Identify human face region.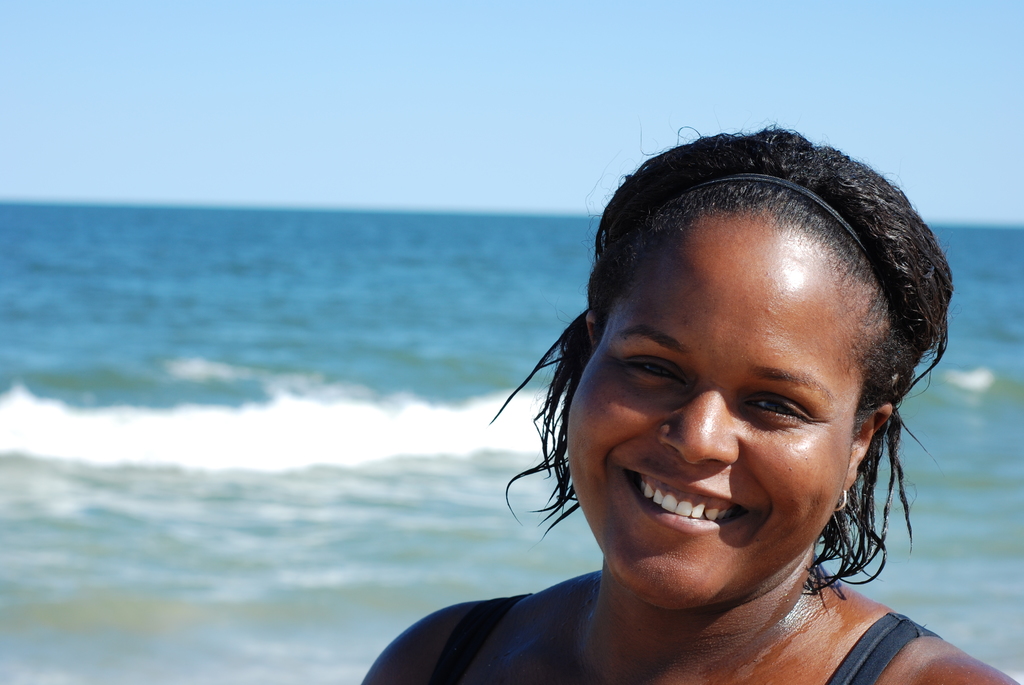
Region: [x1=565, y1=193, x2=881, y2=608].
